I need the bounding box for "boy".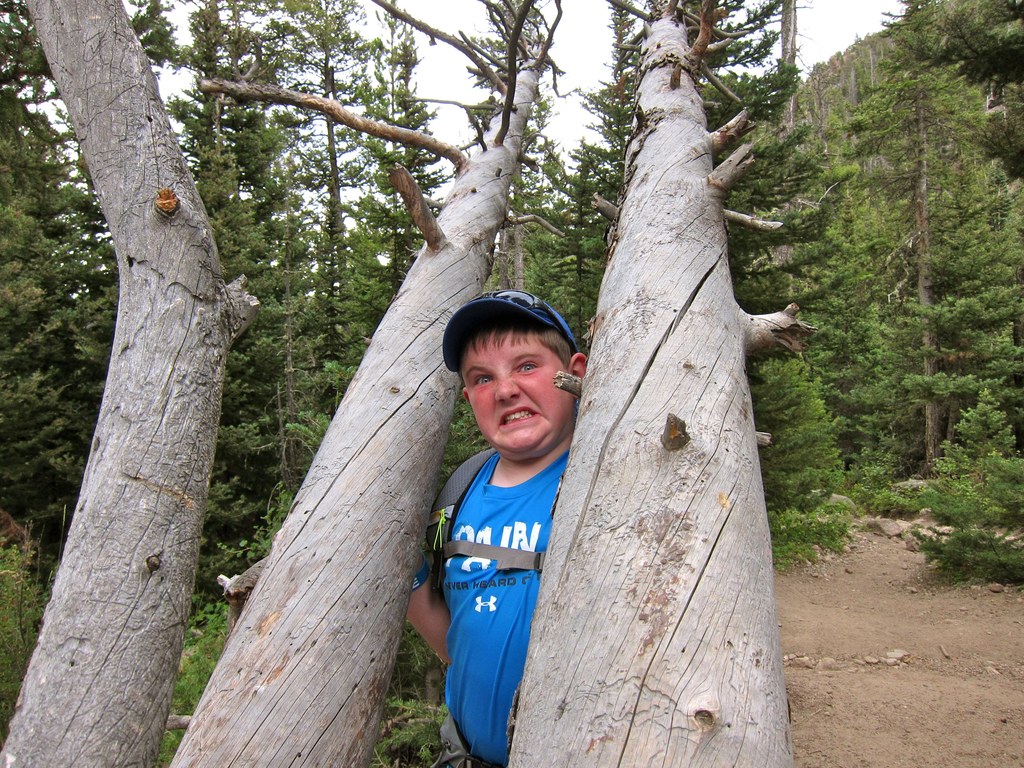
Here it is: 410 285 588 767.
